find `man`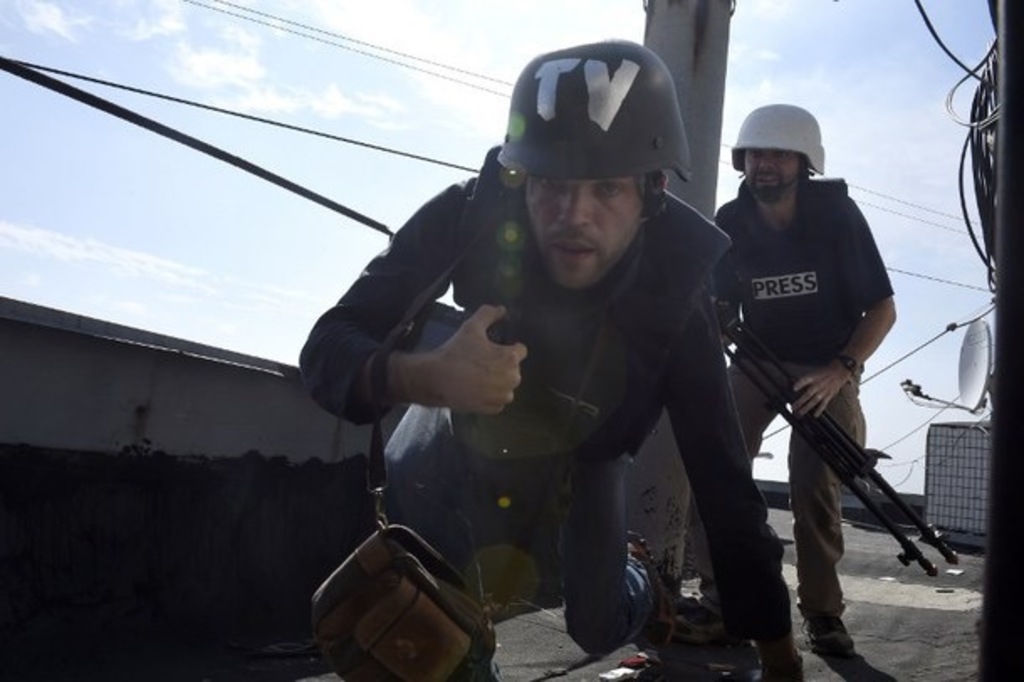
detection(673, 99, 896, 653)
